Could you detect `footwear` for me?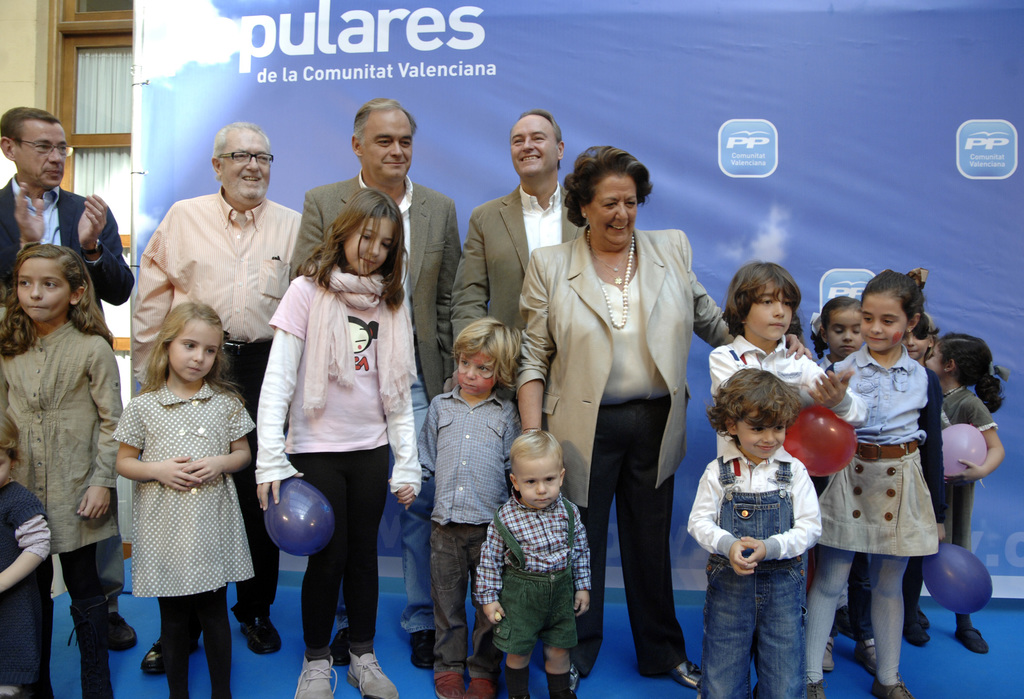
Detection result: {"left": 101, "top": 601, "right": 141, "bottom": 656}.
